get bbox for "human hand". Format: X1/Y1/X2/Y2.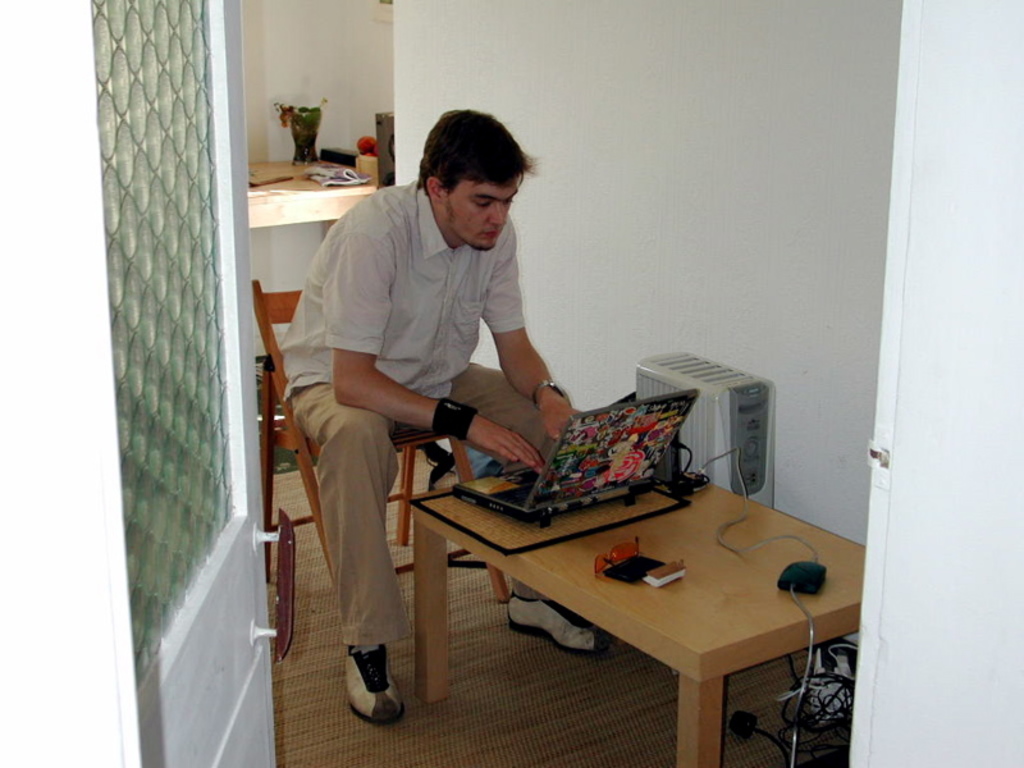
448/417/548/488.
